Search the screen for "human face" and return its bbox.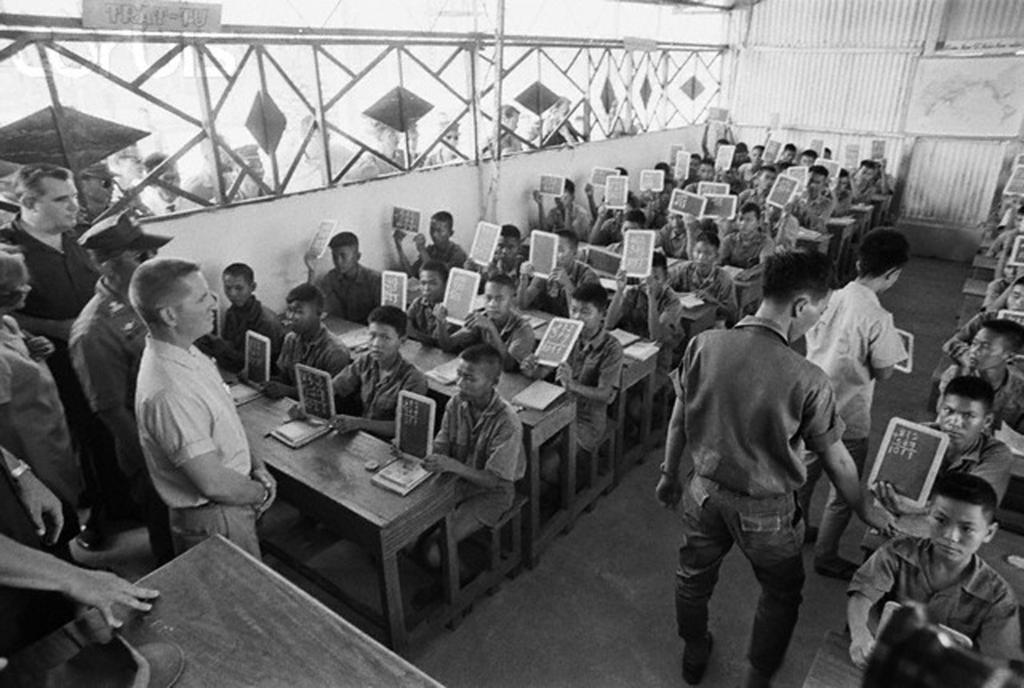
Found: select_region(929, 497, 996, 567).
